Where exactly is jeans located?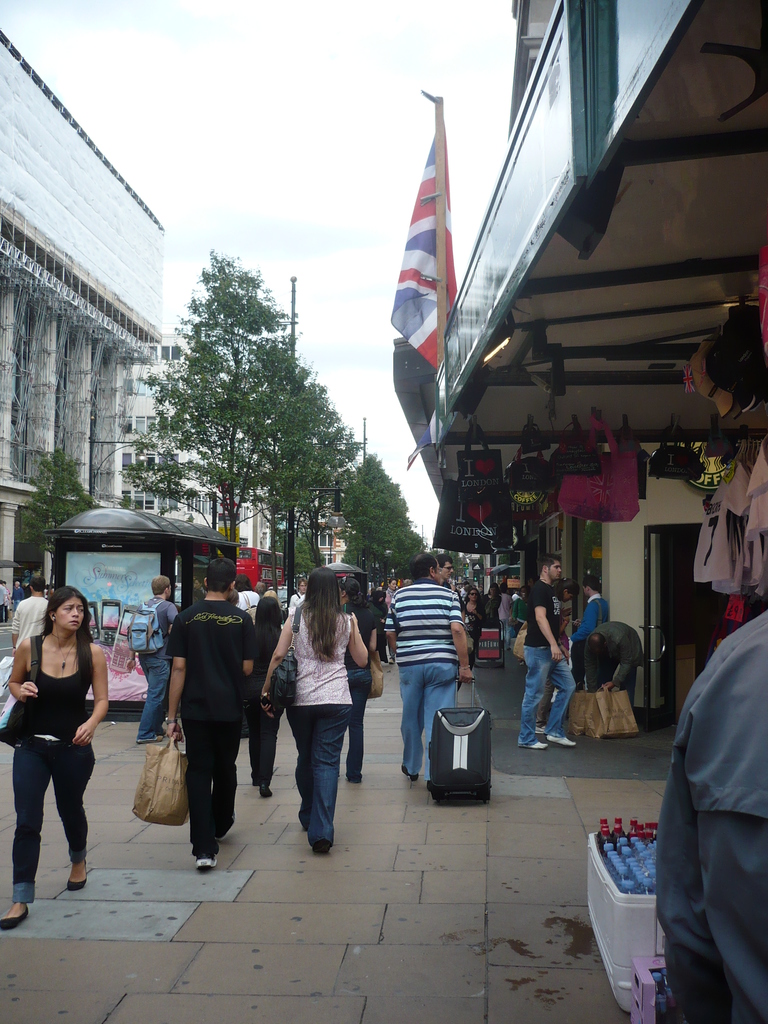
Its bounding box is 519 648 573 748.
